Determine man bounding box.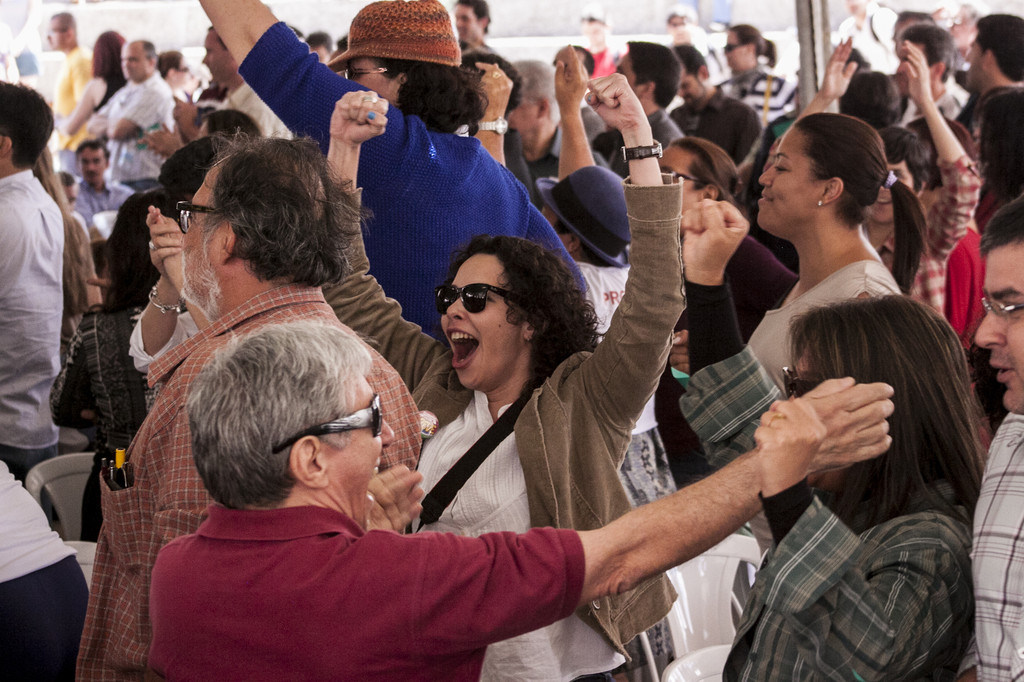
Determined: (88,42,179,210).
